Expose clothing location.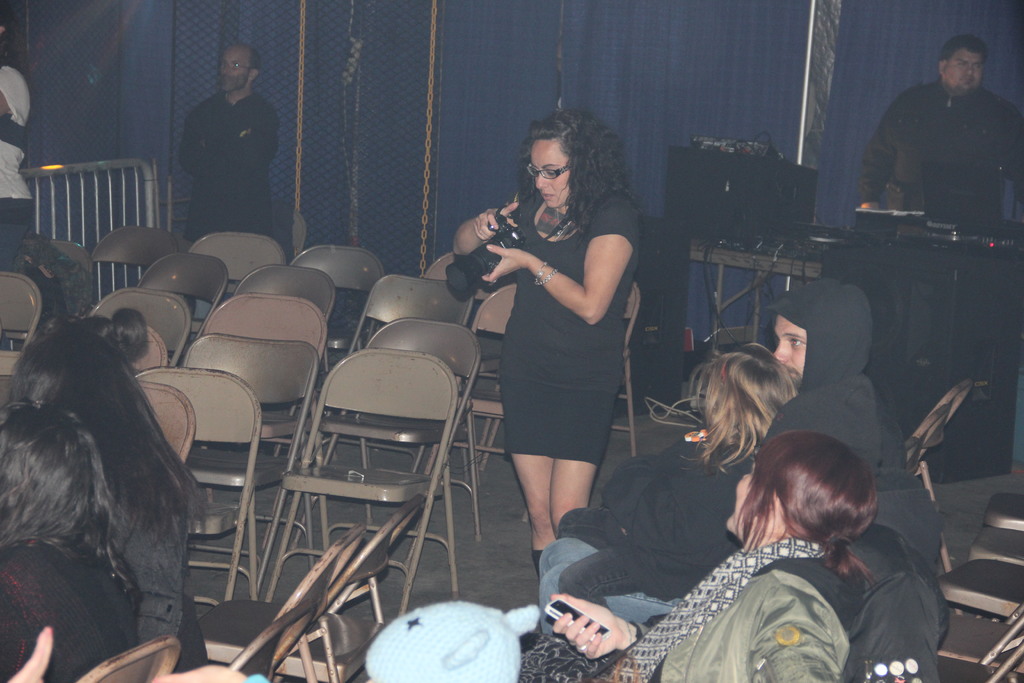
Exposed at bbox=[0, 539, 142, 682].
